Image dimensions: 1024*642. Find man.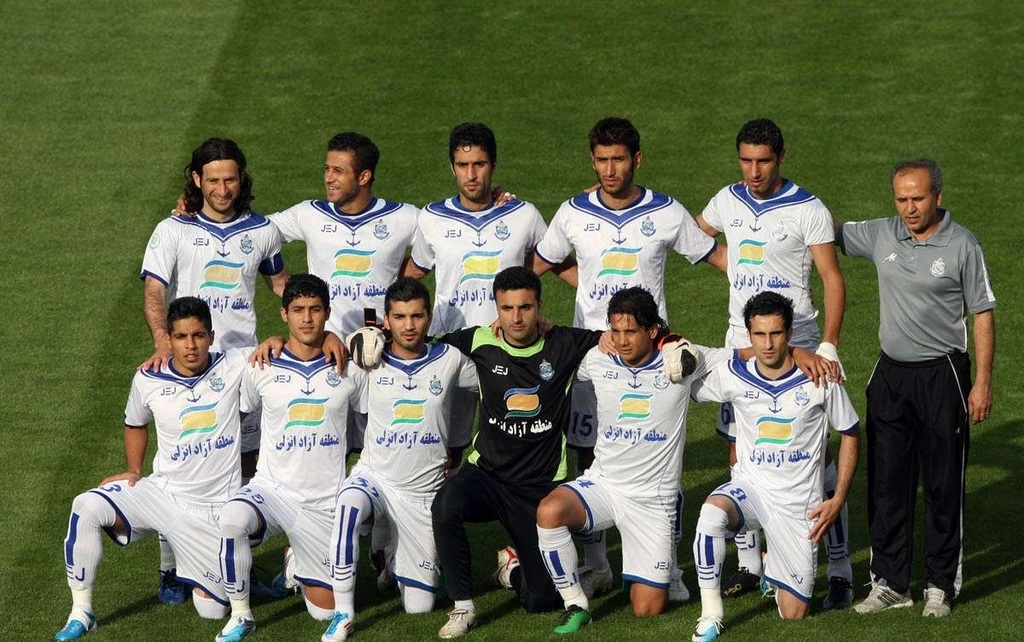
bbox=(134, 138, 349, 608).
